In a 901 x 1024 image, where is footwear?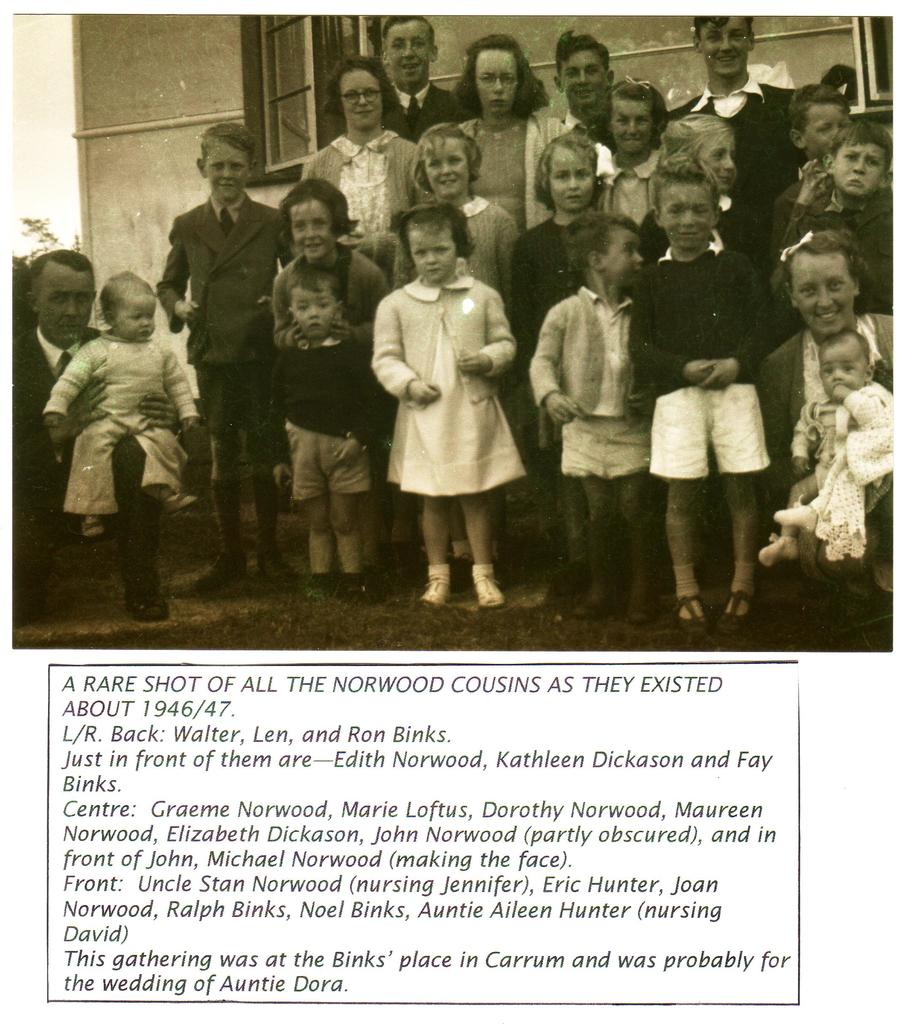
l=471, t=569, r=507, b=611.
